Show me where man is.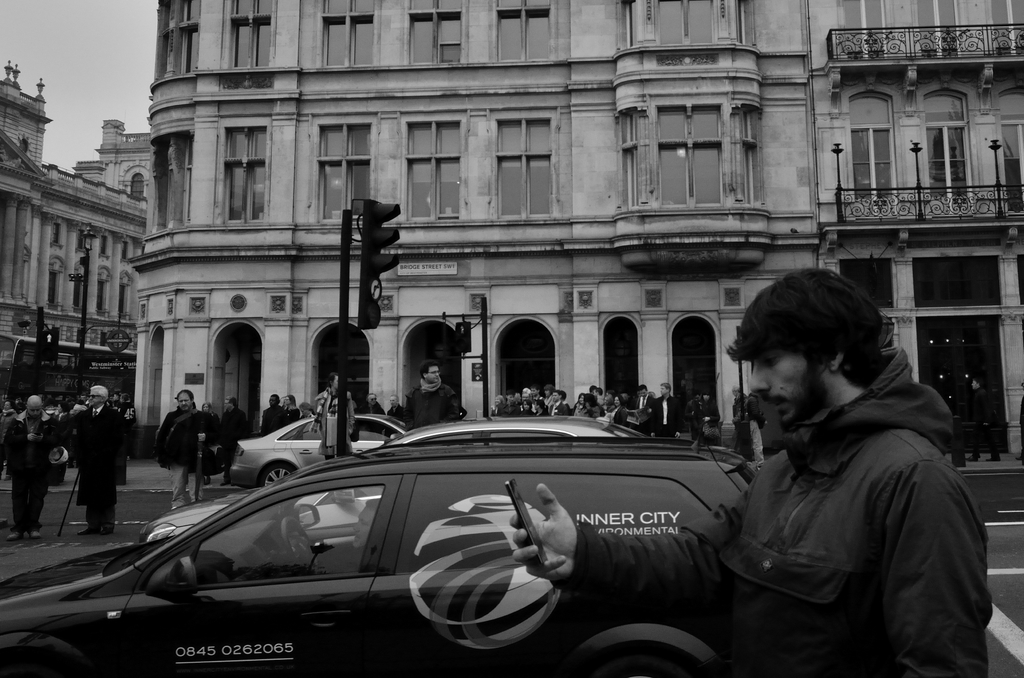
man is at locate(403, 360, 463, 436).
